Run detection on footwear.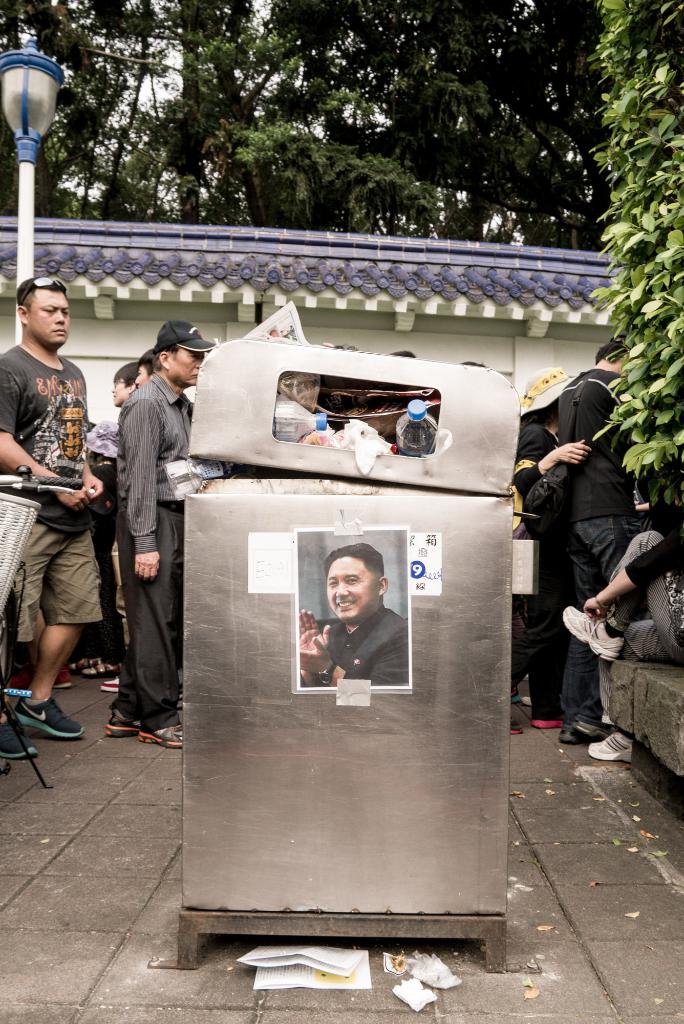
Result: [511, 687, 520, 701].
